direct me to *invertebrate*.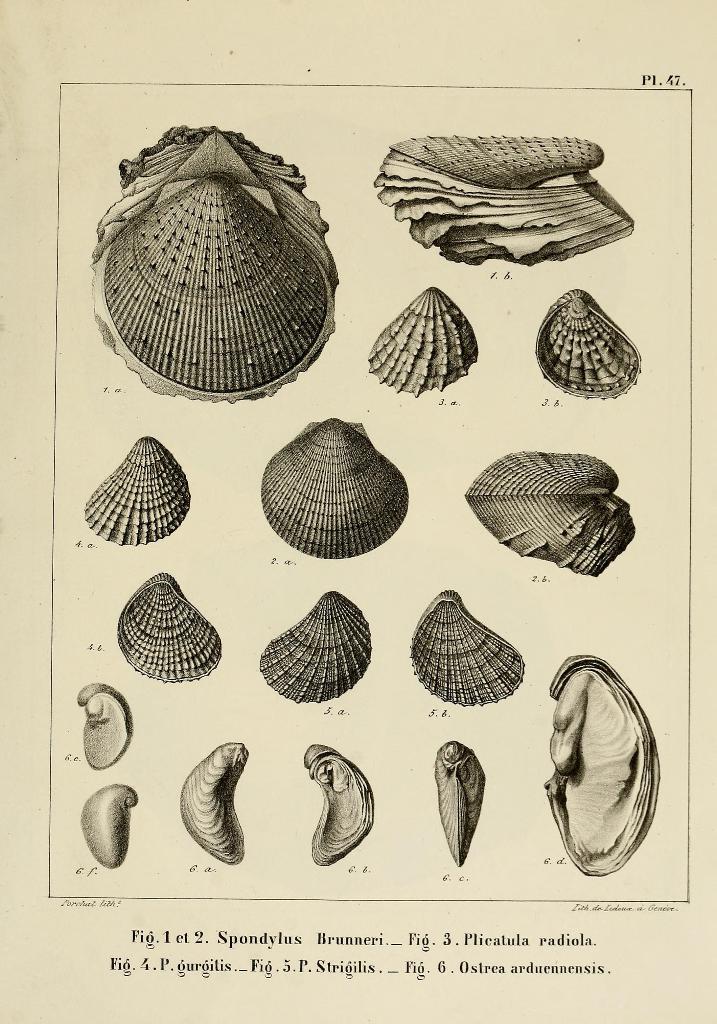
Direction: <box>90,118,337,403</box>.
